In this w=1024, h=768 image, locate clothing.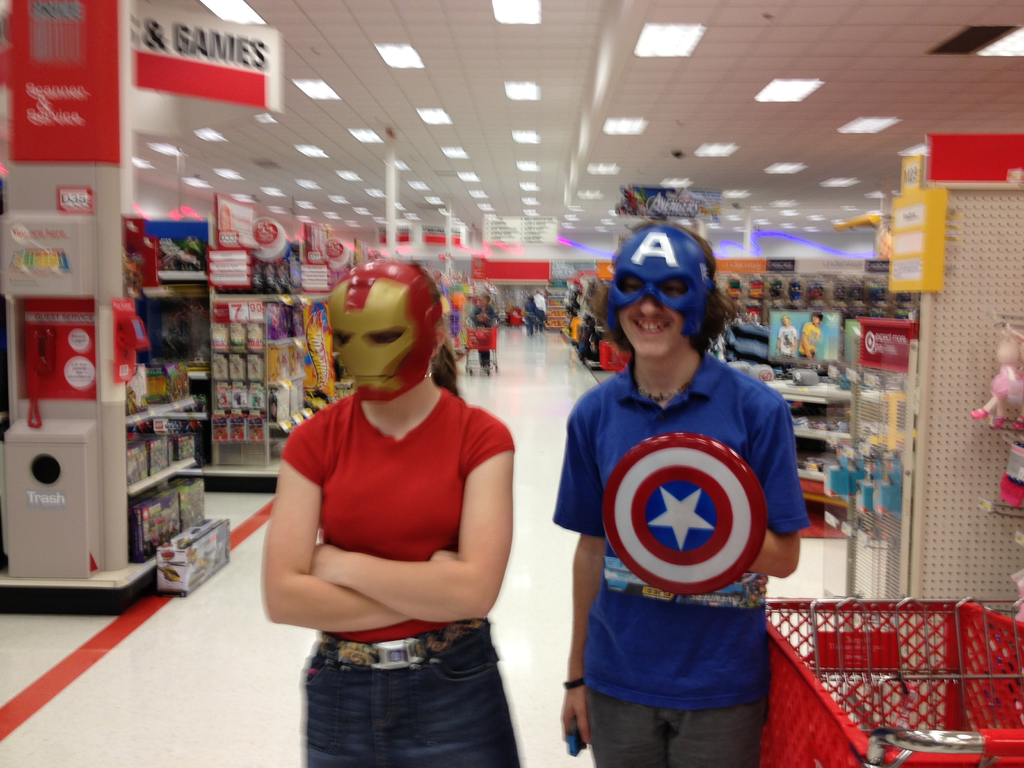
Bounding box: [left=548, top=347, right=808, bottom=767].
